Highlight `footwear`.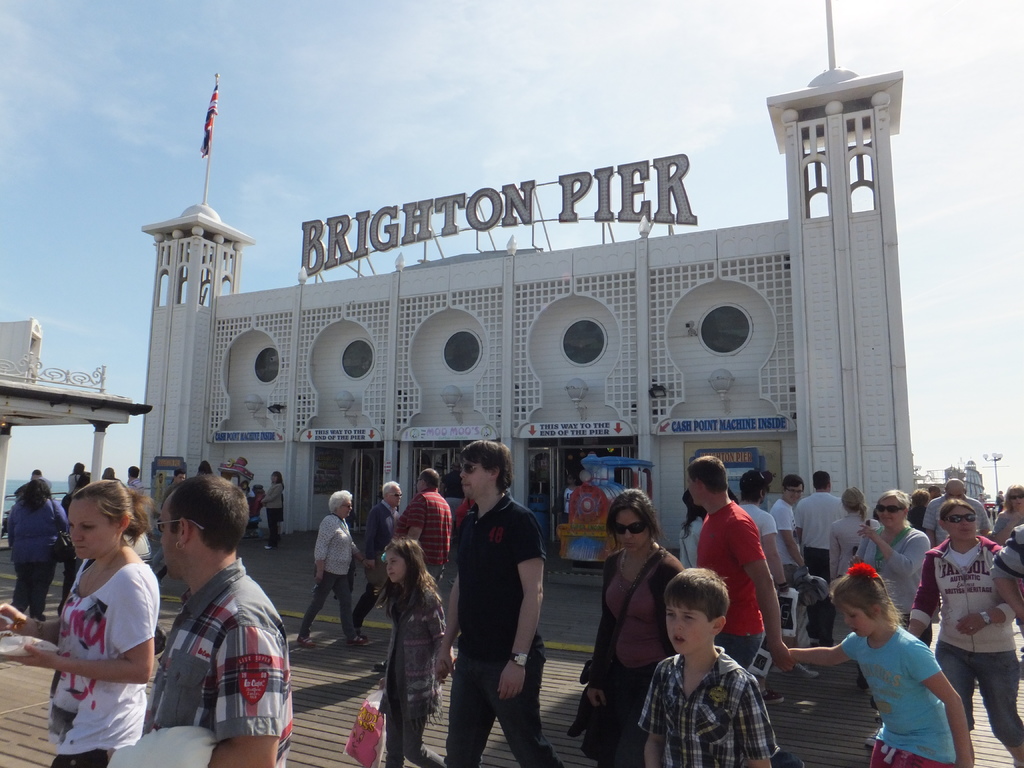
Highlighted region: pyautogui.locateOnScreen(298, 638, 317, 651).
